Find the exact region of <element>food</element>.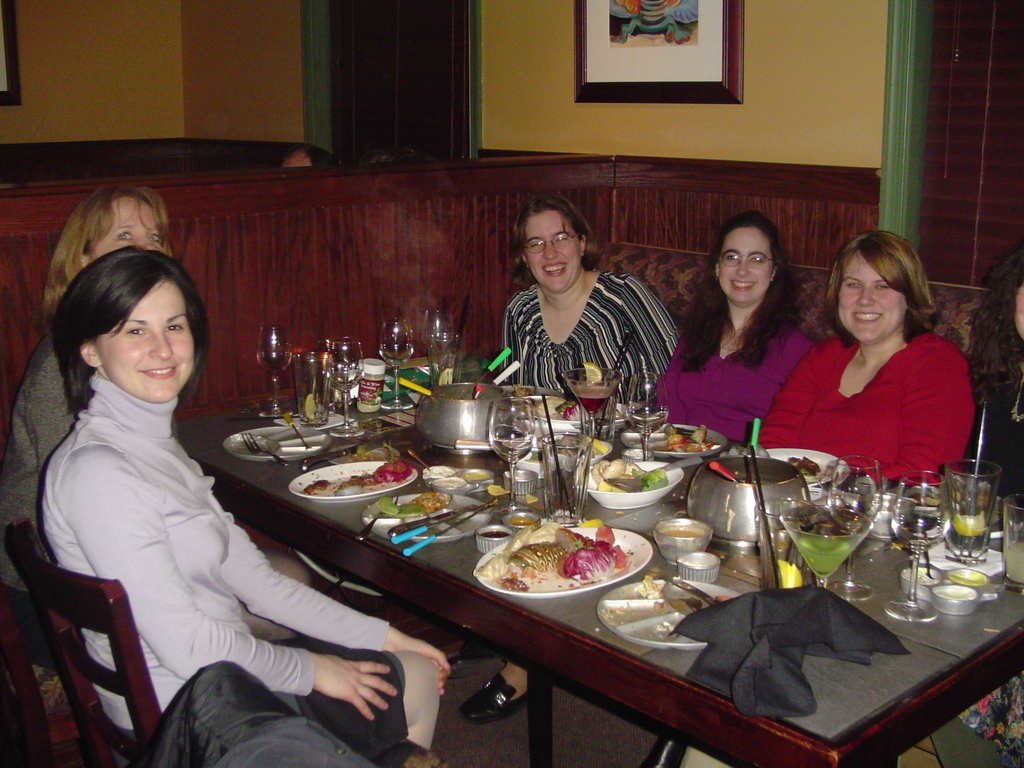
Exact region: [463, 470, 490, 481].
